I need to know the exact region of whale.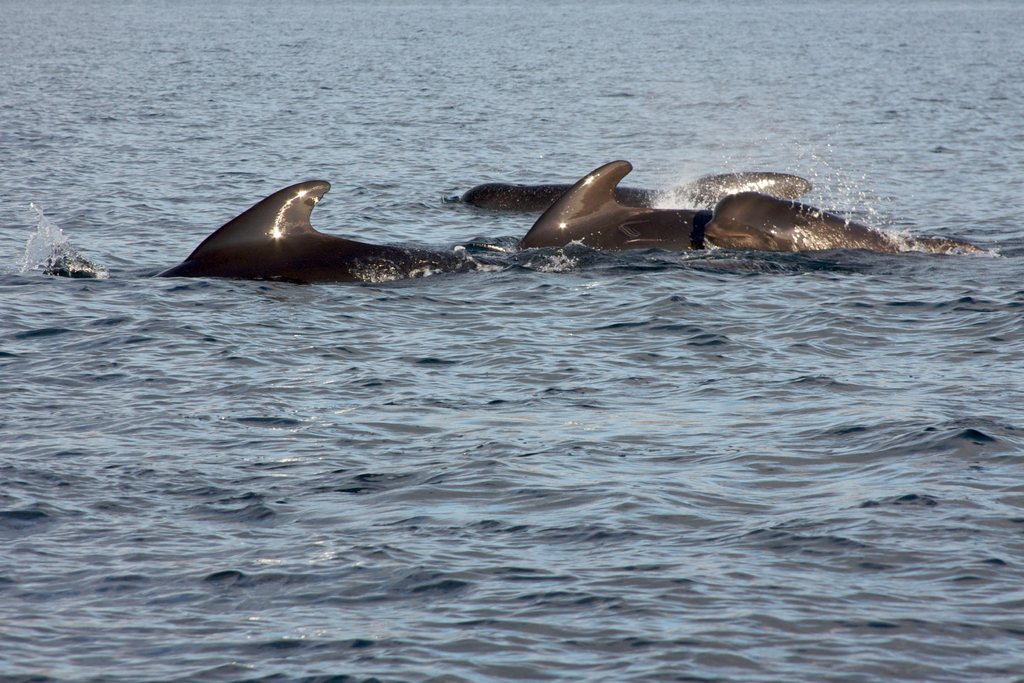
Region: rect(160, 172, 467, 289).
